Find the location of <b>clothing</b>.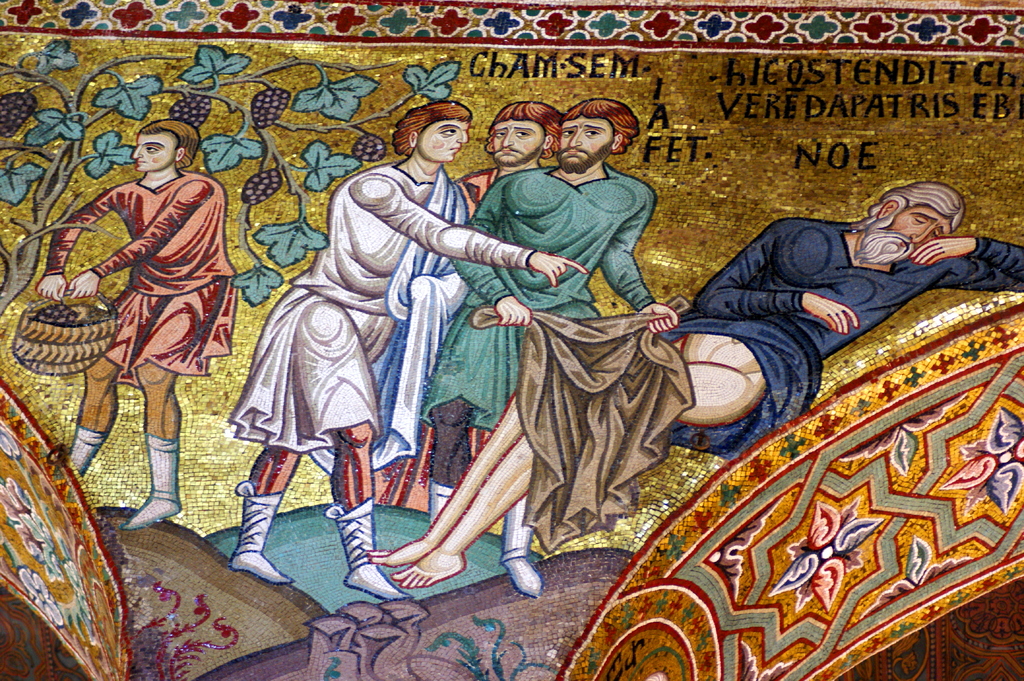
Location: (255, 150, 543, 593).
